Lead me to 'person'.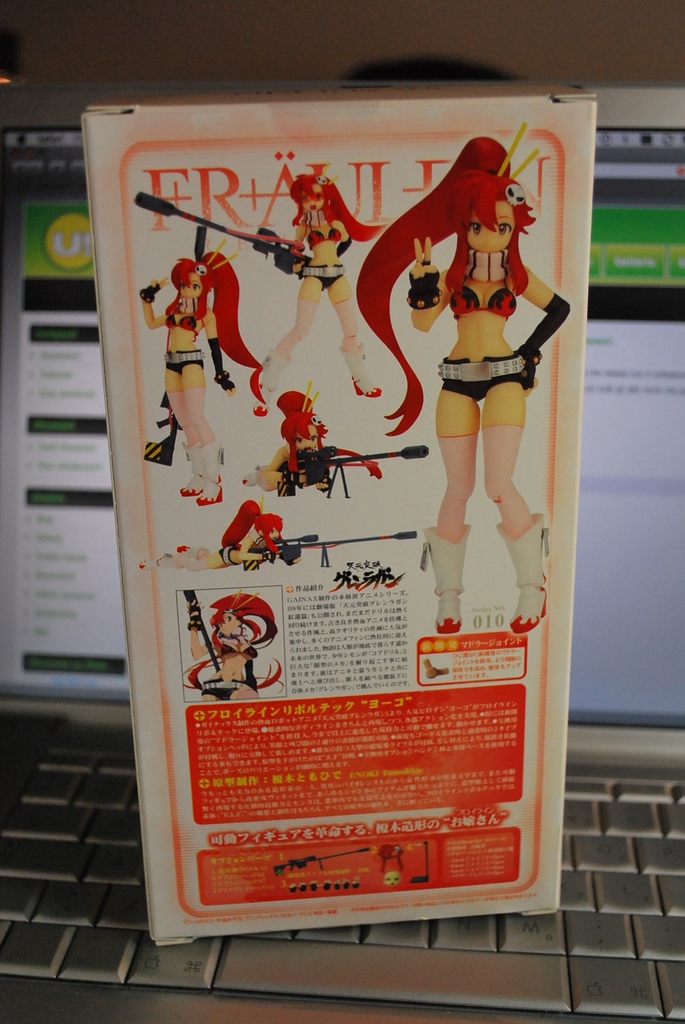
Lead to [184,595,275,705].
